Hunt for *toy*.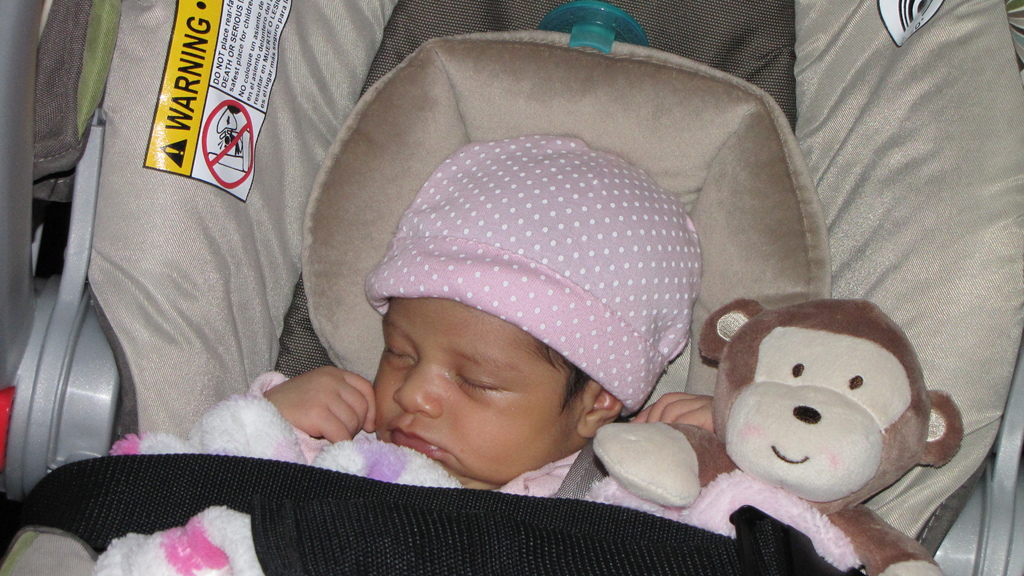
Hunted down at bbox=(586, 293, 965, 575).
